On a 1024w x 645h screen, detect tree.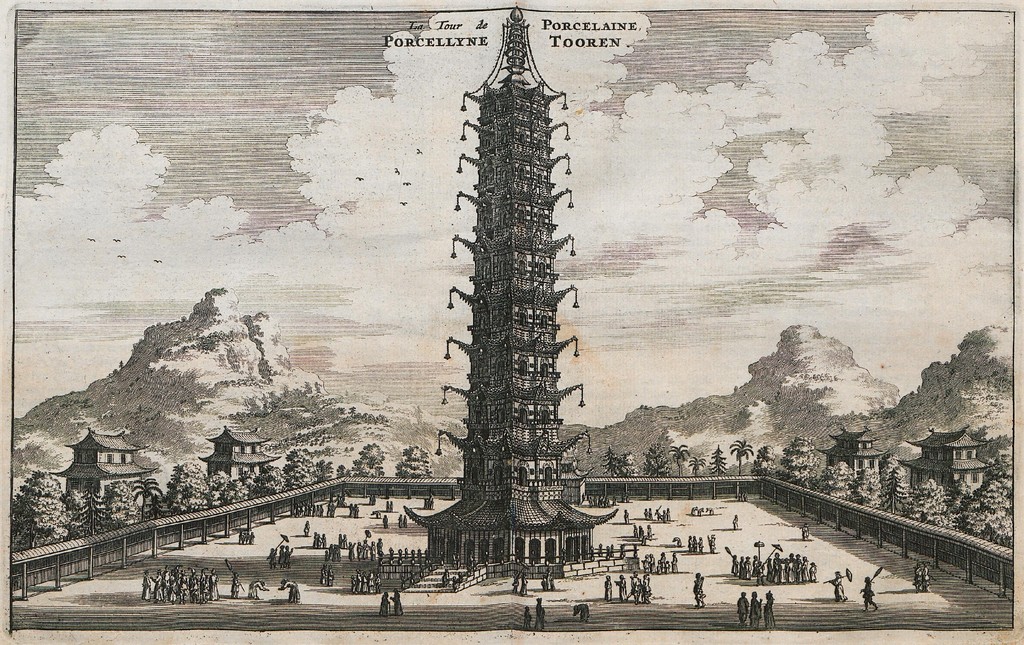
l=645, t=440, r=673, b=477.
